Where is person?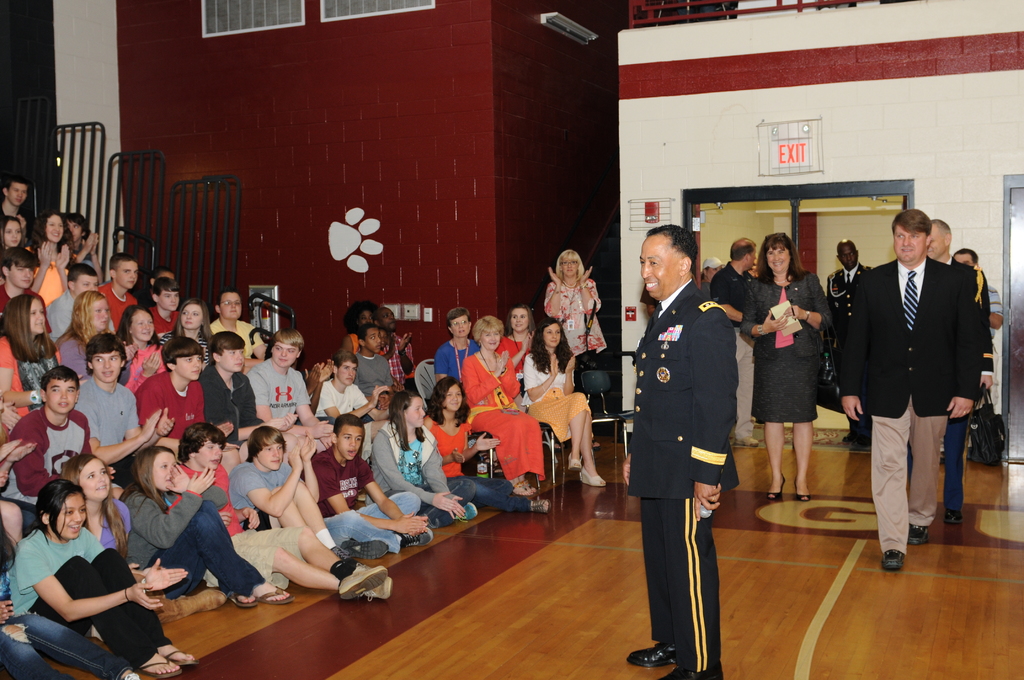
[left=497, top=302, right=545, bottom=378].
